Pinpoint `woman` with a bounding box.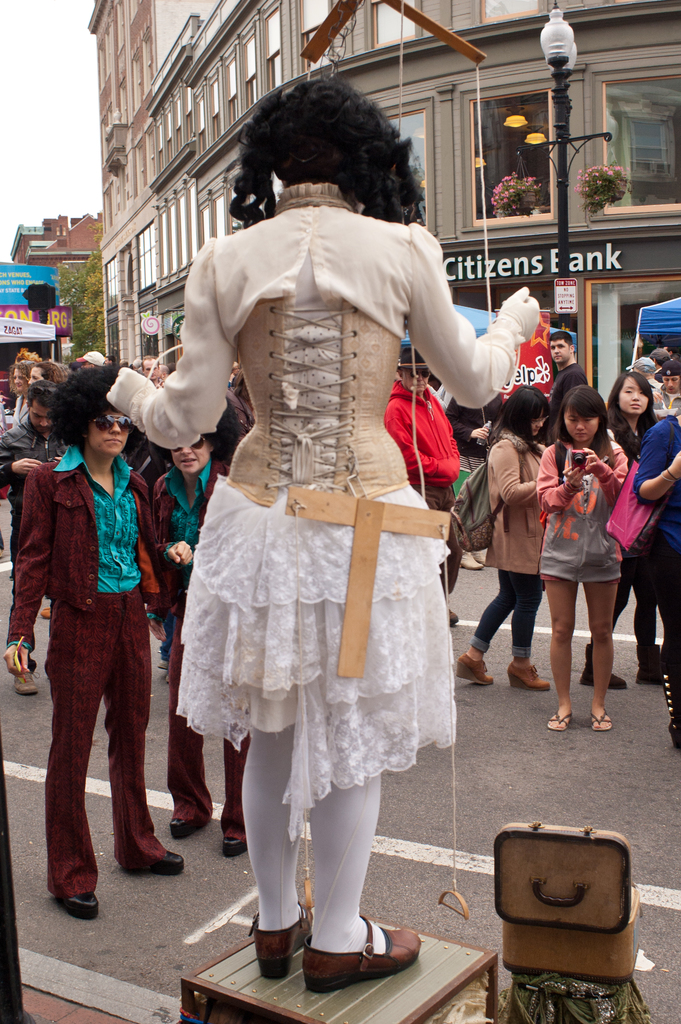
{"left": 530, "top": 385, "right": 632, "bottom": 732}.
